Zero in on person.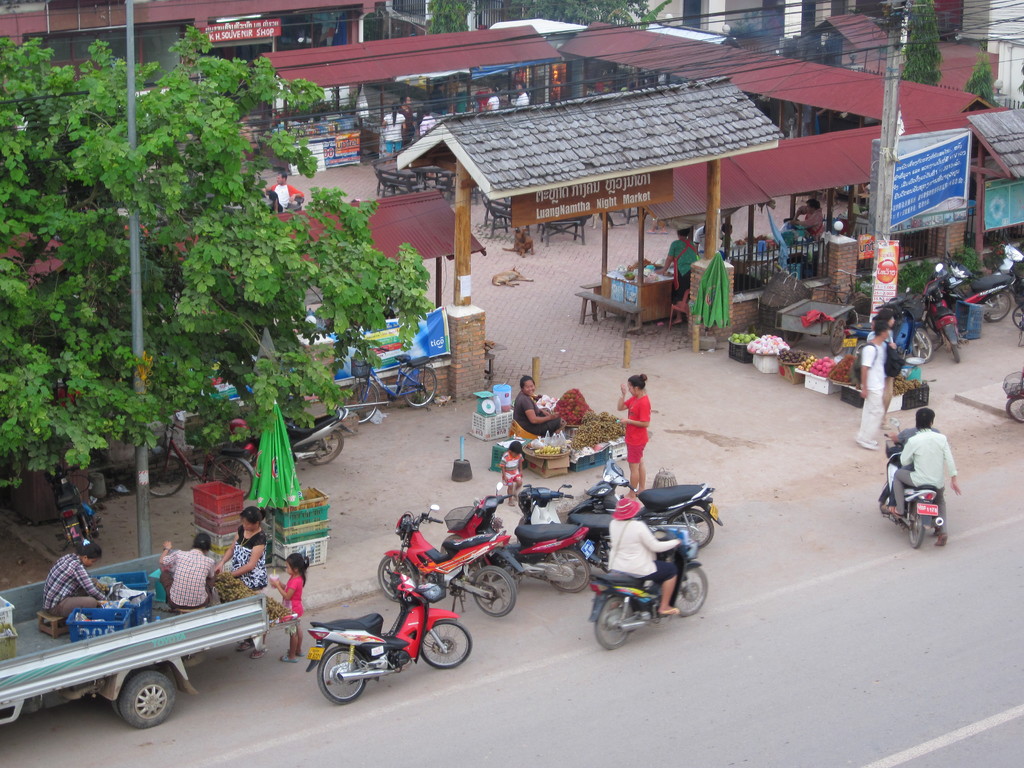
Zeroed in: x1=862, y1=323, x2=894, y2=447.
